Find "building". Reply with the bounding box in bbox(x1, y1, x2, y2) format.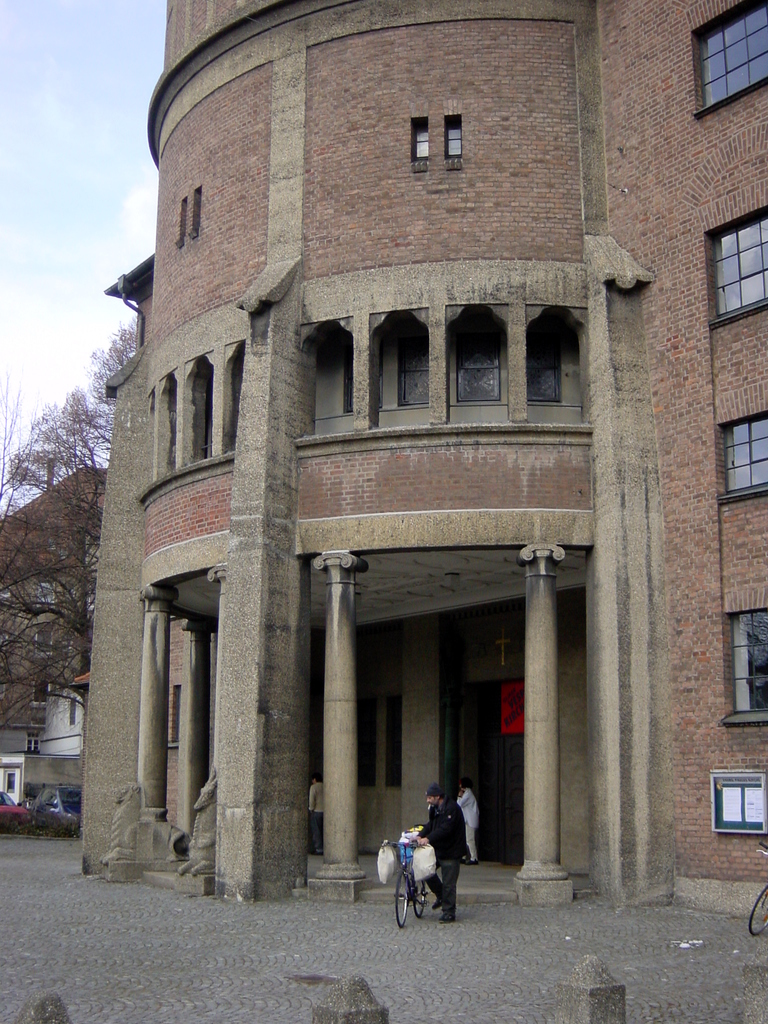
bbox(79, 0, 767, 922).
